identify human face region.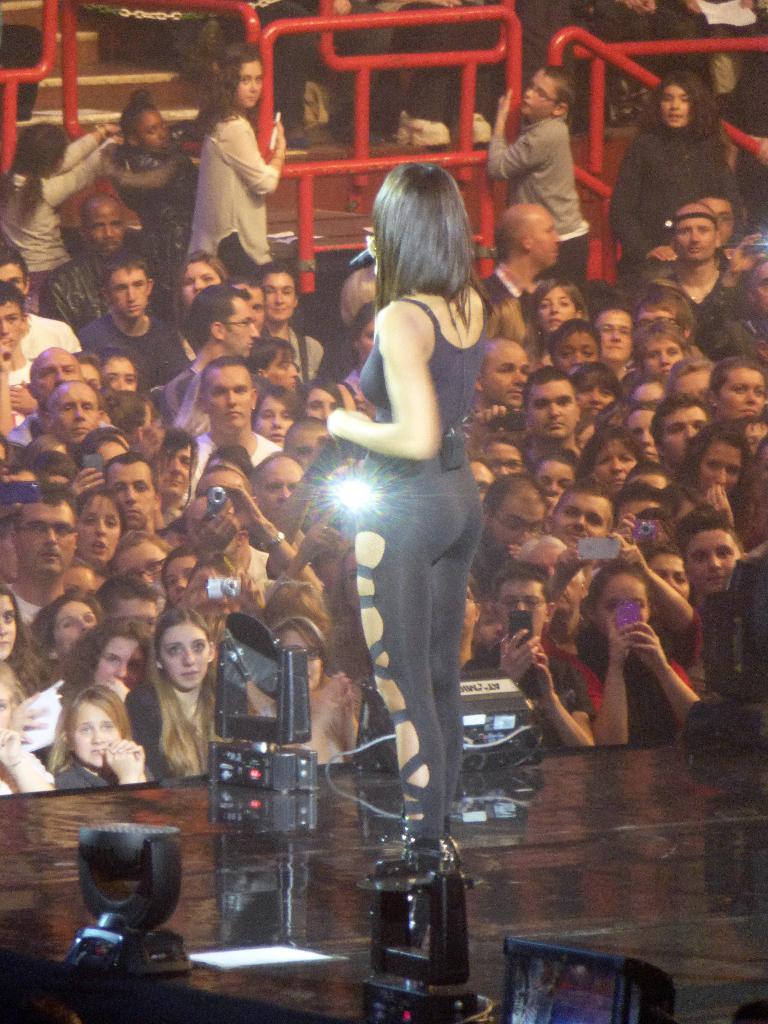
Region: left=202, top=369, right=251, bottom=431.
